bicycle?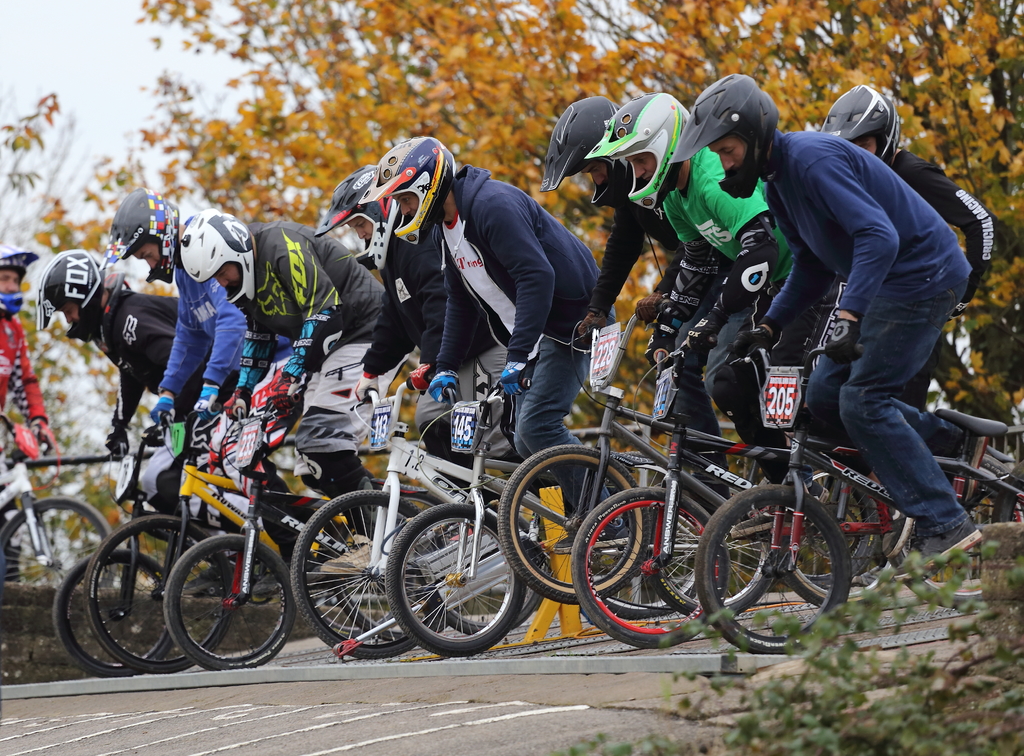
699,401,1023,662
